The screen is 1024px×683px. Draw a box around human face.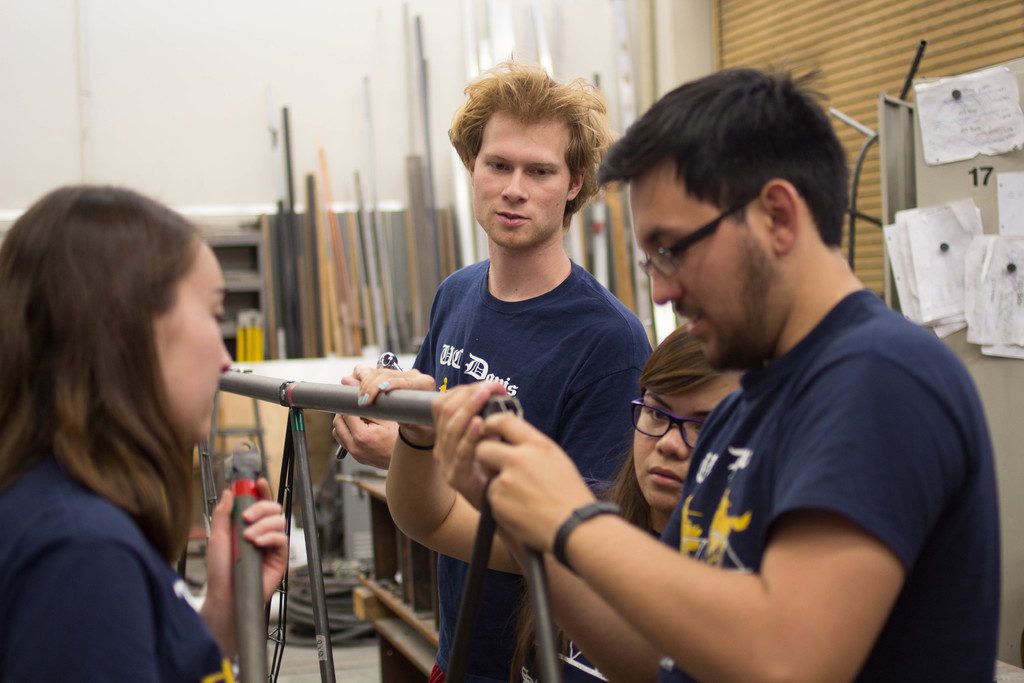
x1=472, y1=111, x2=577, y2=241.
